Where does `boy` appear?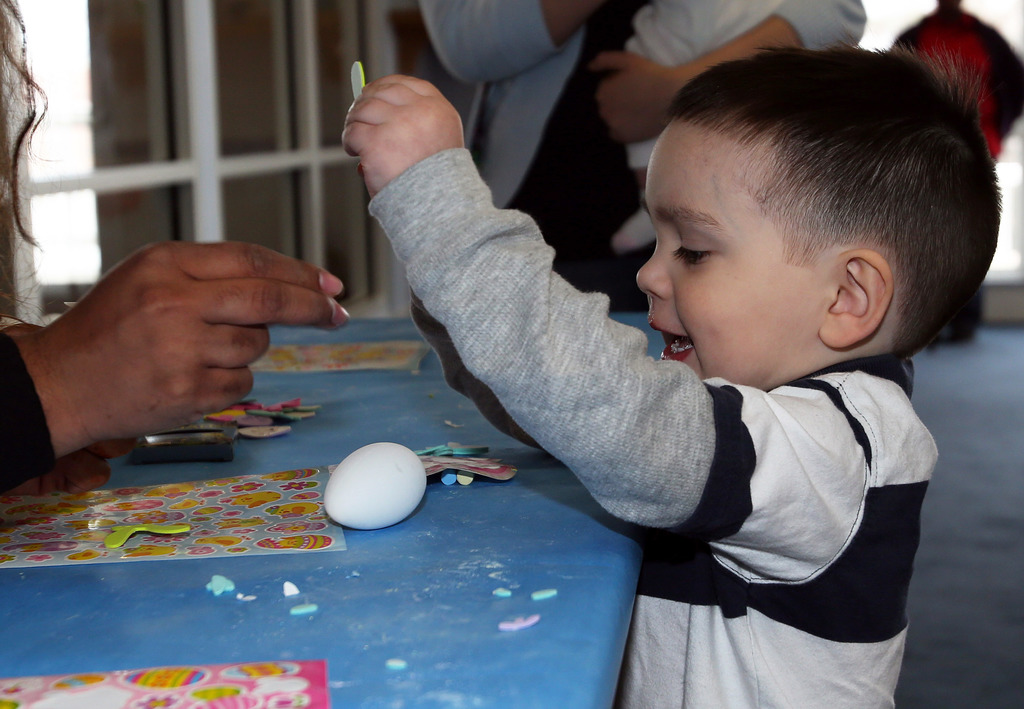
Appears at l=333, t=25, r=948, b=675.
